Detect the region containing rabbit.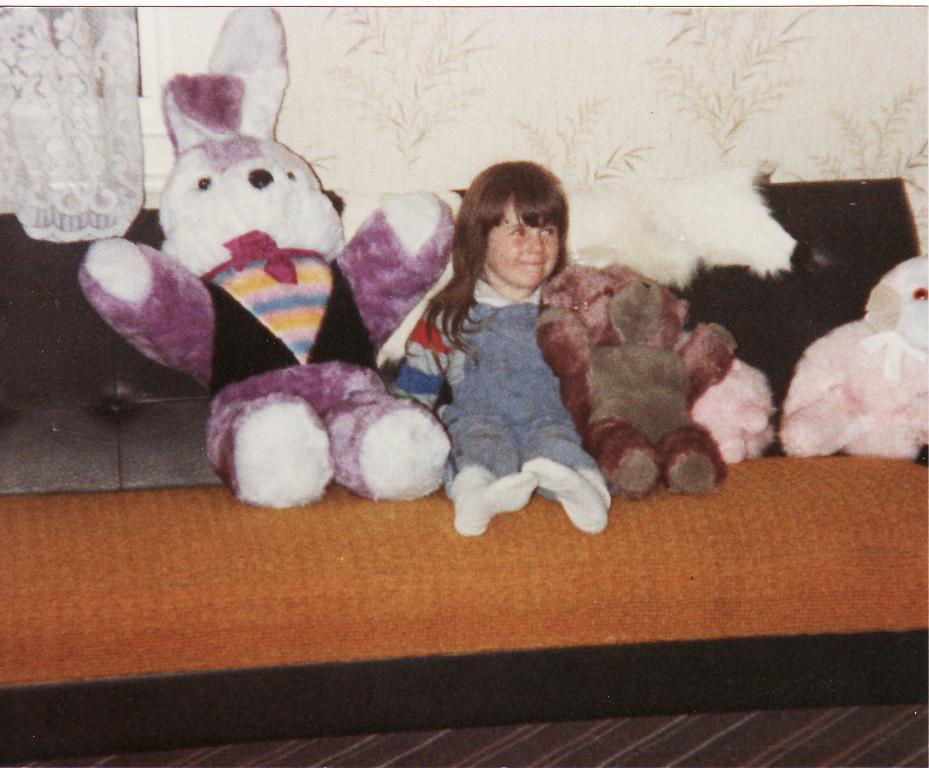
(x1=77, y1=9, x2=459, y2=512).
